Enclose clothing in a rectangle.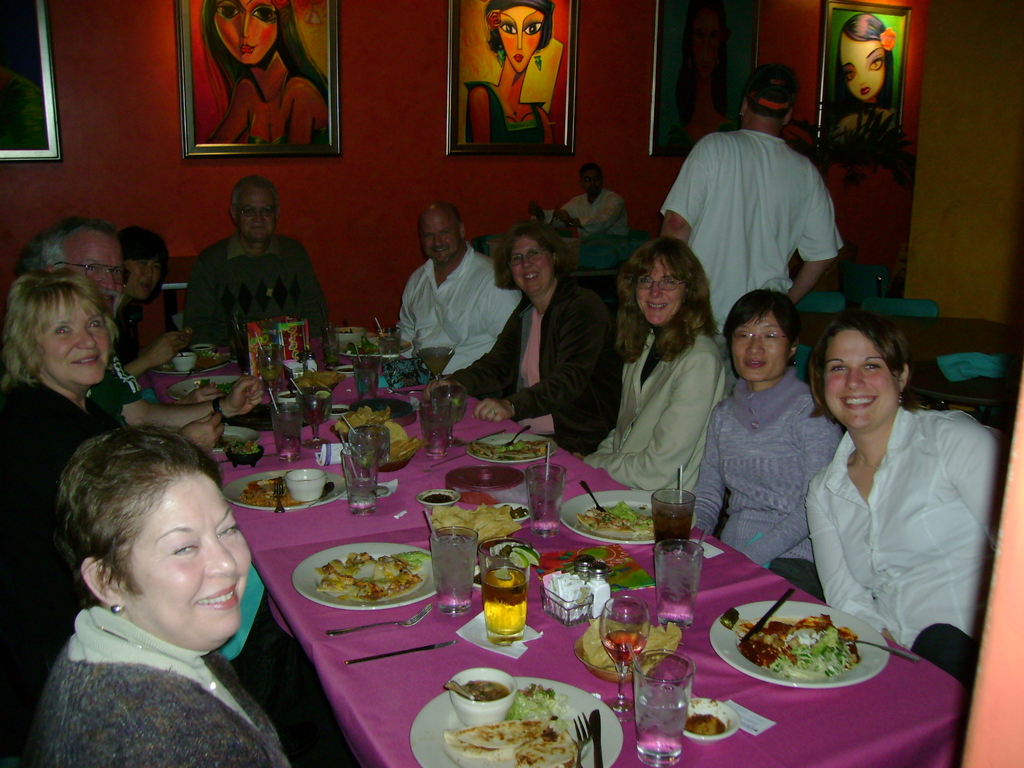
select_region(676, 126, 846, 311).
